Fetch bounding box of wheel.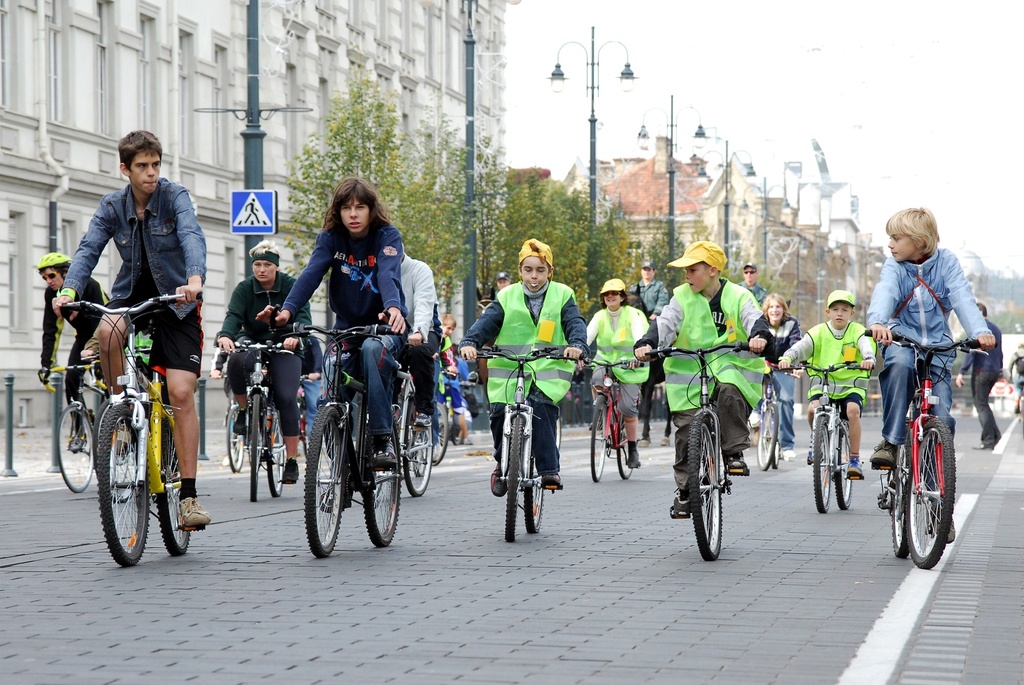
Bbox: bbox=(585, 392, 610, 484).
